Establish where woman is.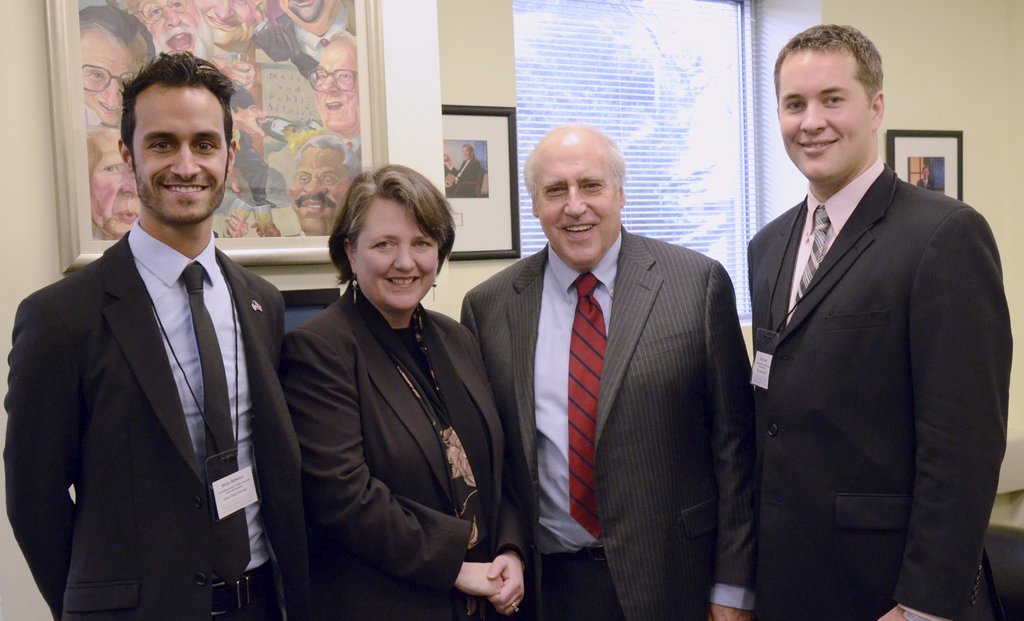
Established at 279:157:495:620.
